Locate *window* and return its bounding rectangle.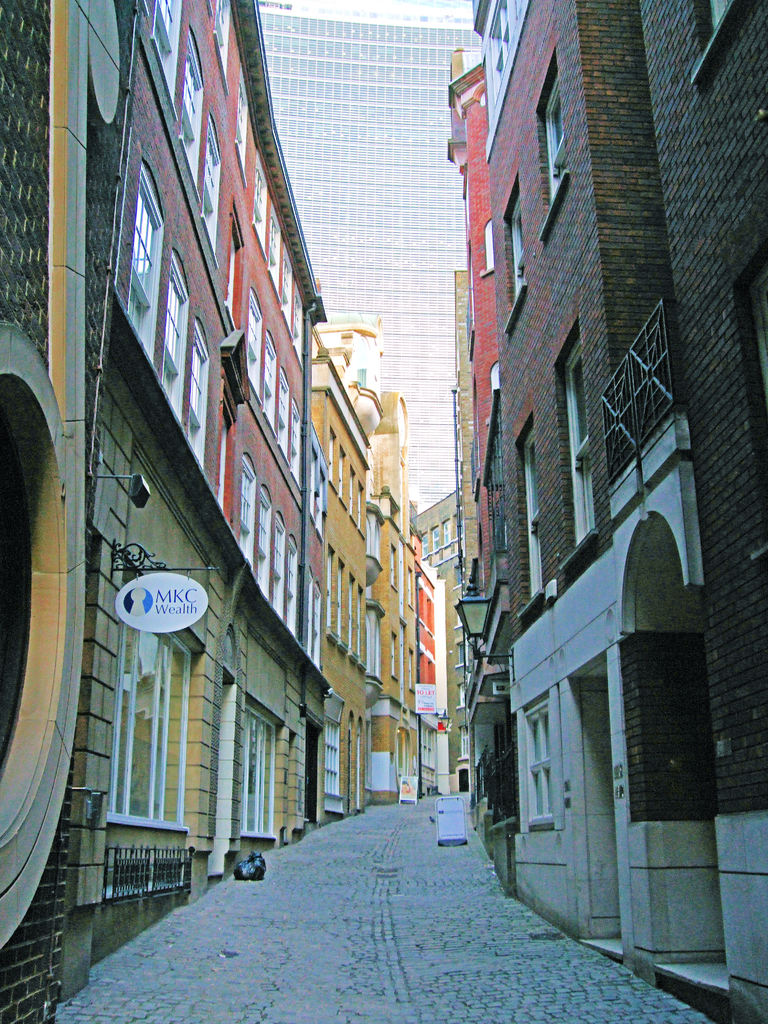
rect(260, 336, 282, 427).
